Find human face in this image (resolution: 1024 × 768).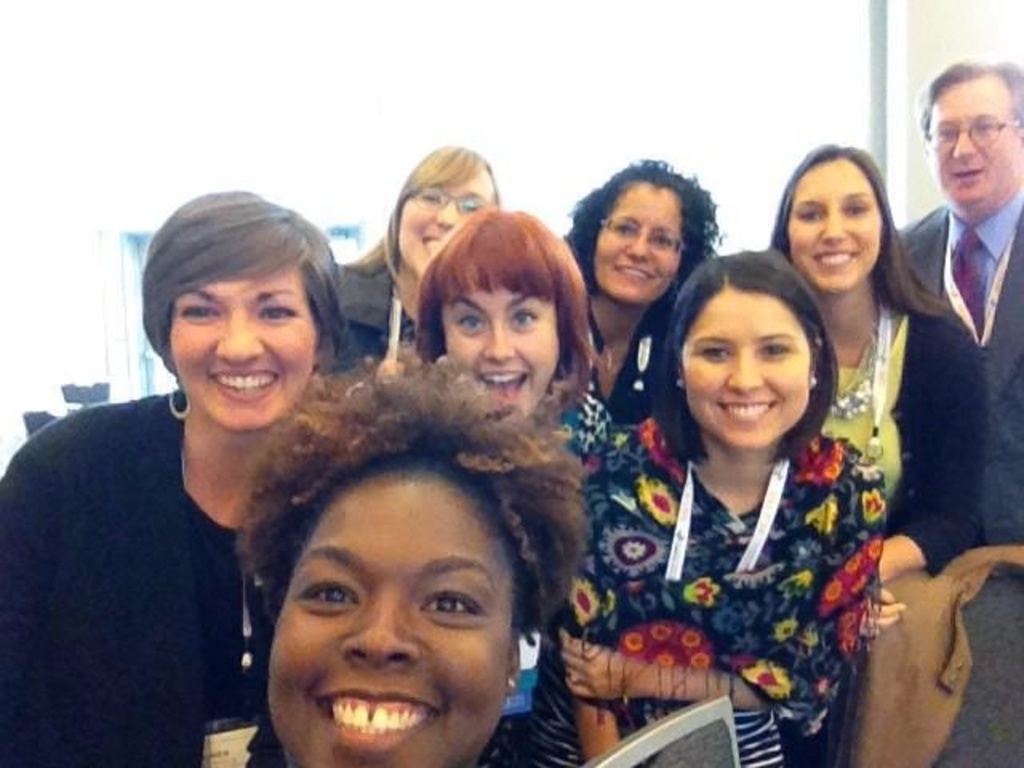
left=170, top=264, right=317, bottom=432.
